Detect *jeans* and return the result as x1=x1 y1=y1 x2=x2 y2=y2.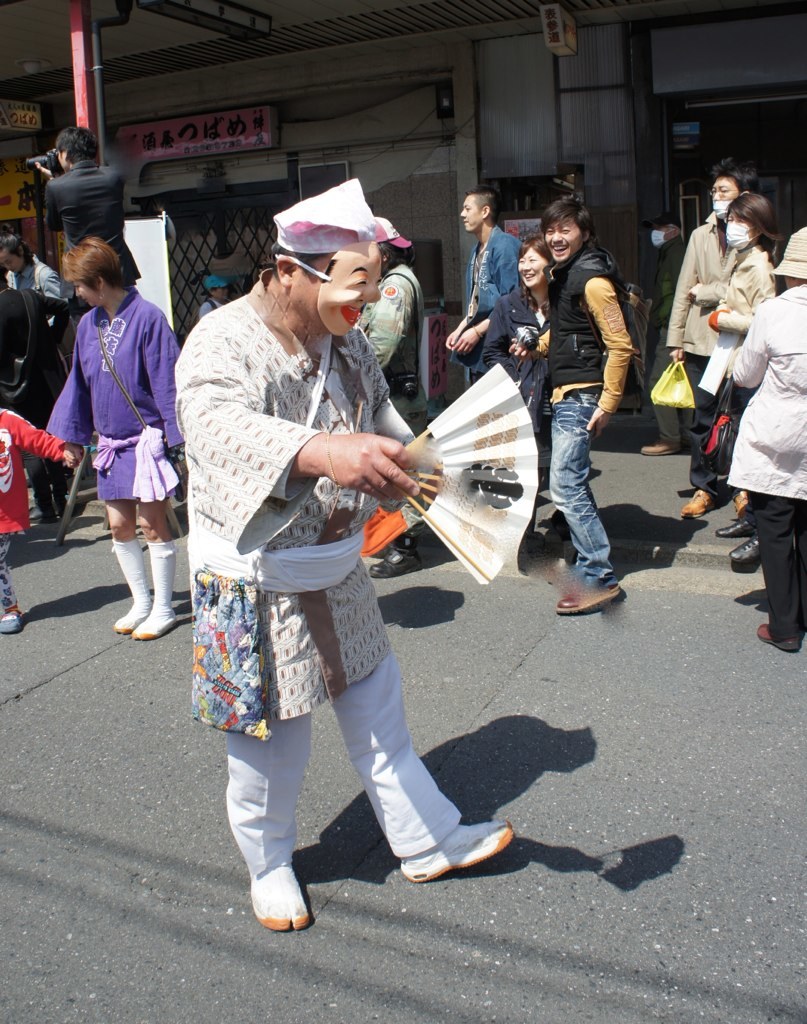
x1=558 y1=360 x2=626 y2=573.
